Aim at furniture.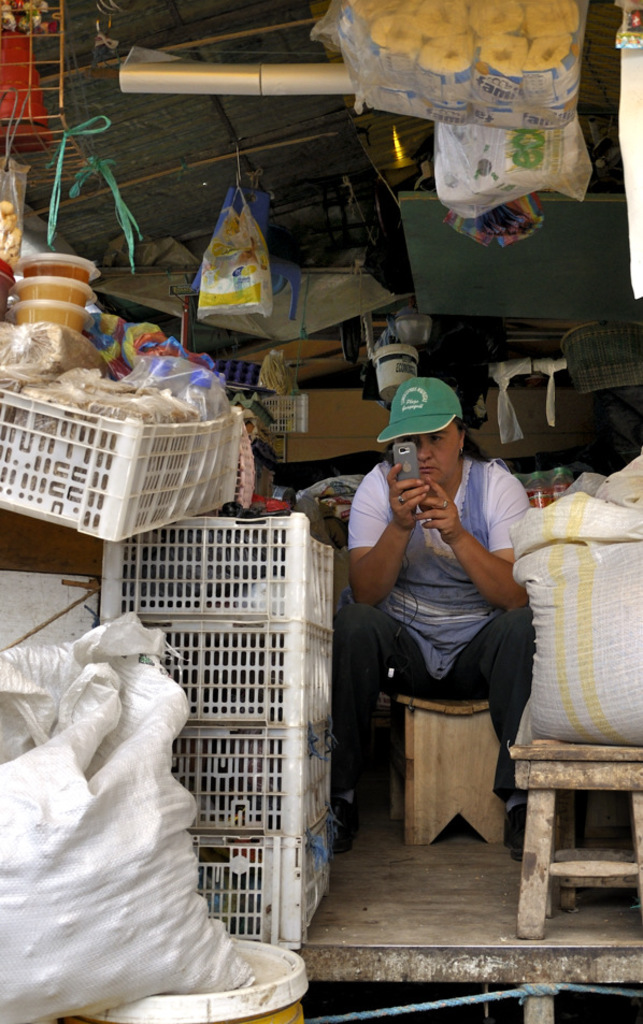
Aimed at (left=513, top=739, right=642, bottom=940).
